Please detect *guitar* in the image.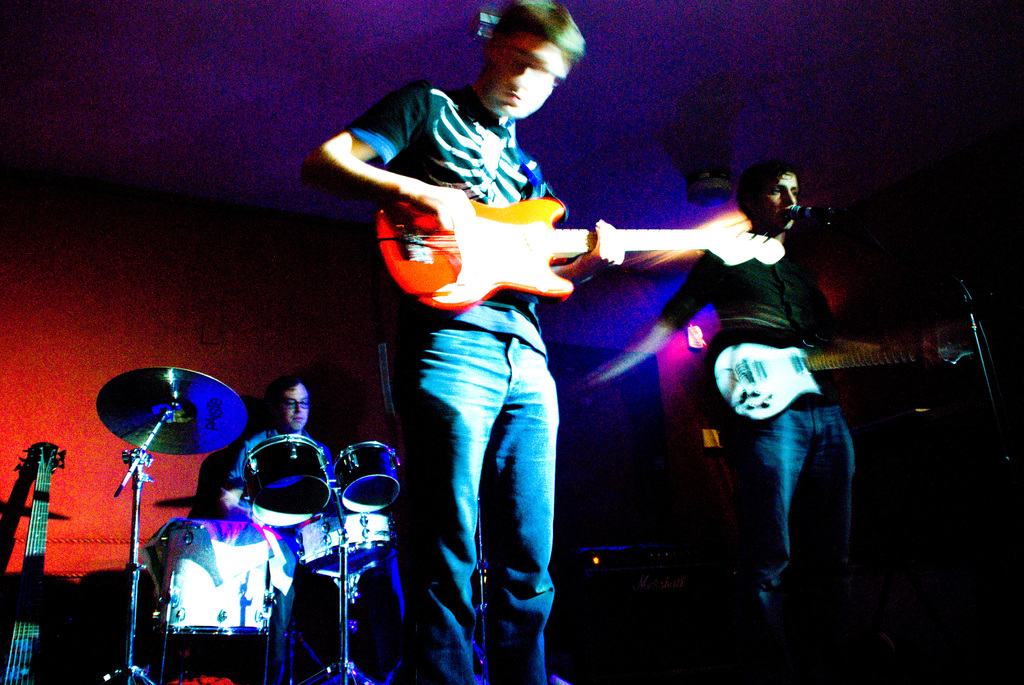
region(391, 233, 784, 309).
